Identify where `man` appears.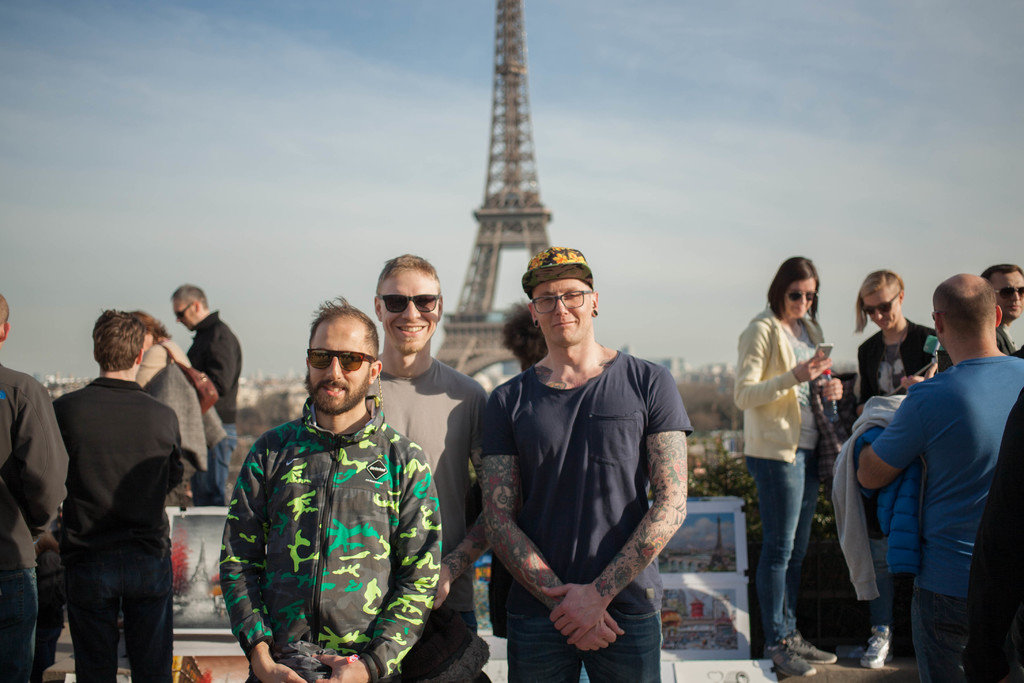
Appears at 365, 252, 489, 682.
